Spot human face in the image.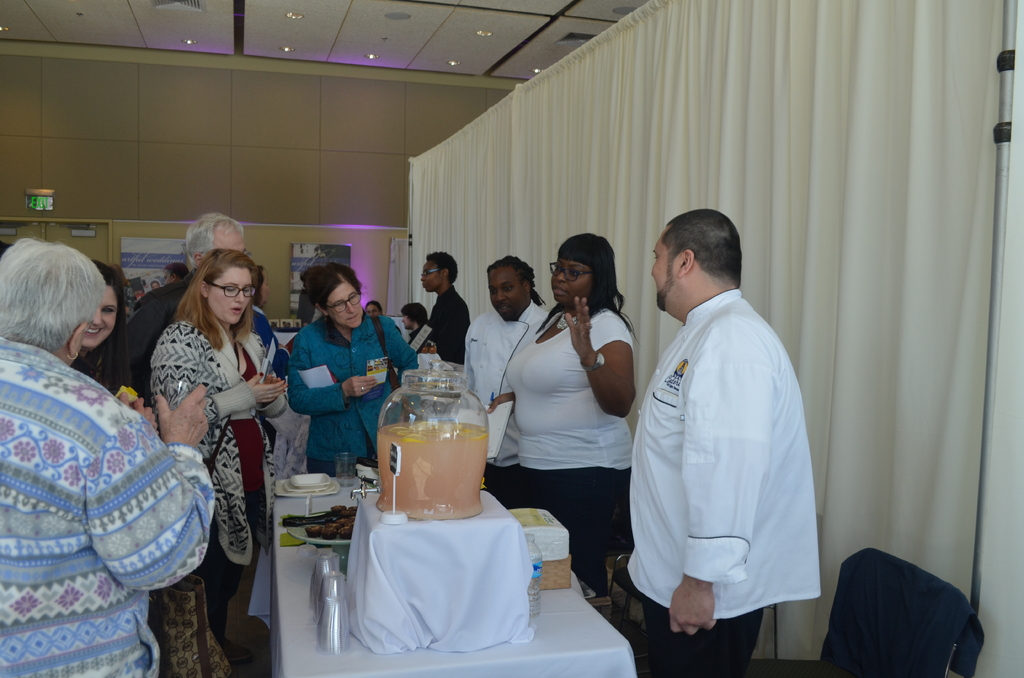
human face found at [372, 304, 380, 319].
